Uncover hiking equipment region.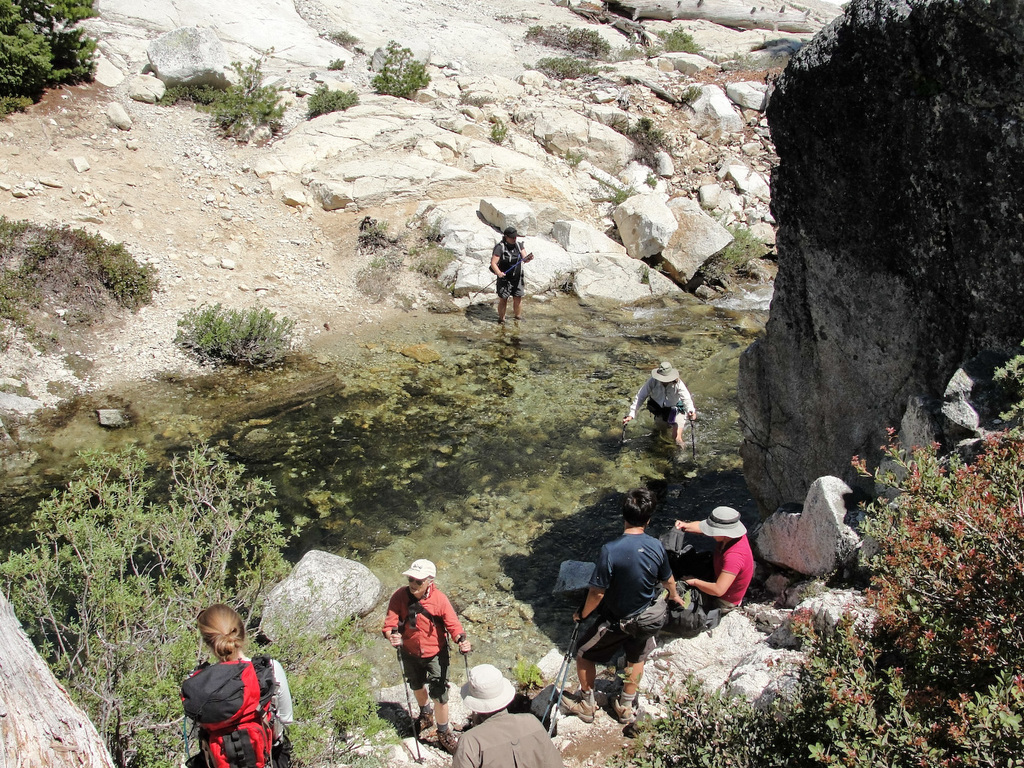
Uncovered: select_region(459, 638, 472, 685).
